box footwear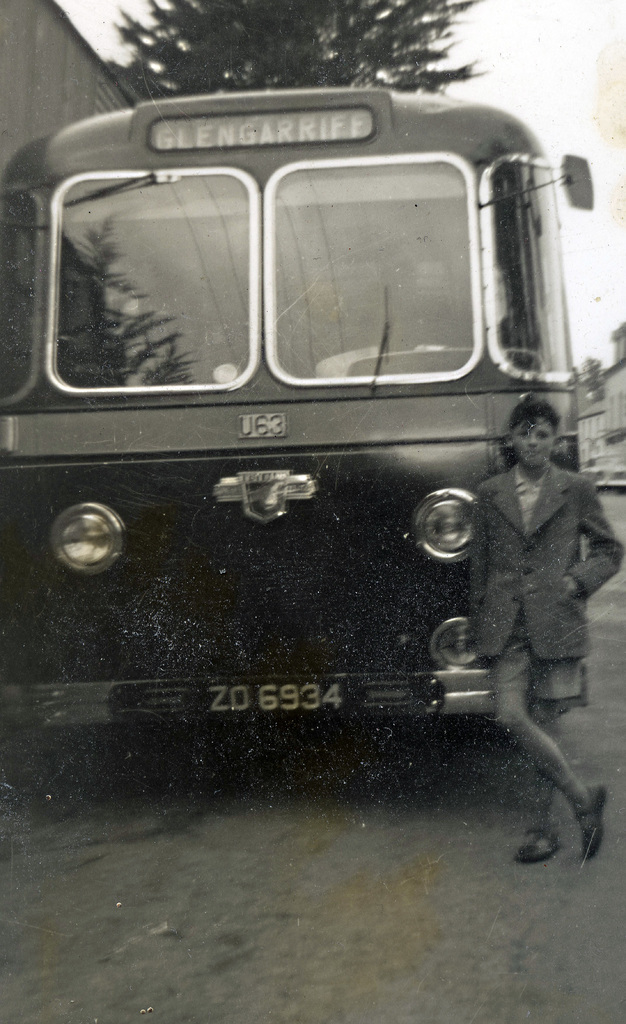
rect(574, 781, 609, 865)
